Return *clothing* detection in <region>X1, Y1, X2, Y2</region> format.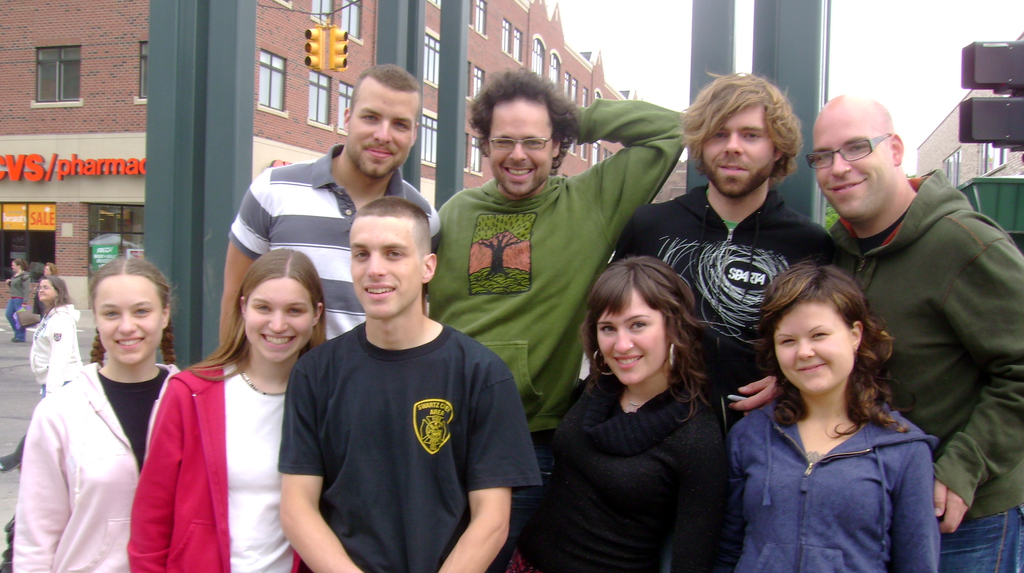
<region>26, 302, 84, 383</region>.
